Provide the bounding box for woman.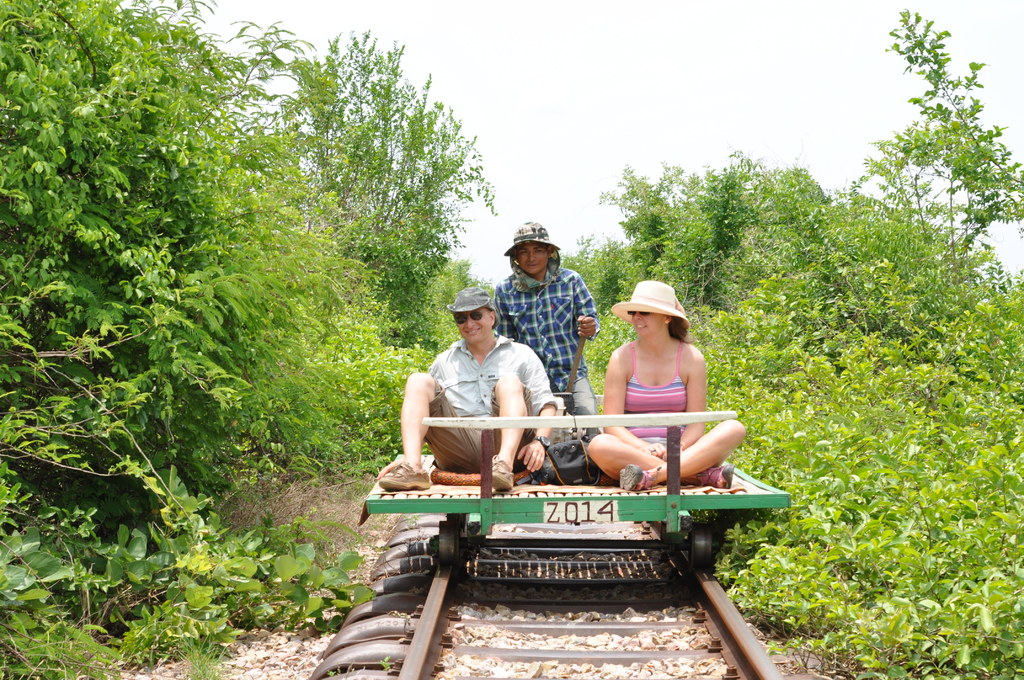
(x1=599, y1=281, x2=730, y2=462).
